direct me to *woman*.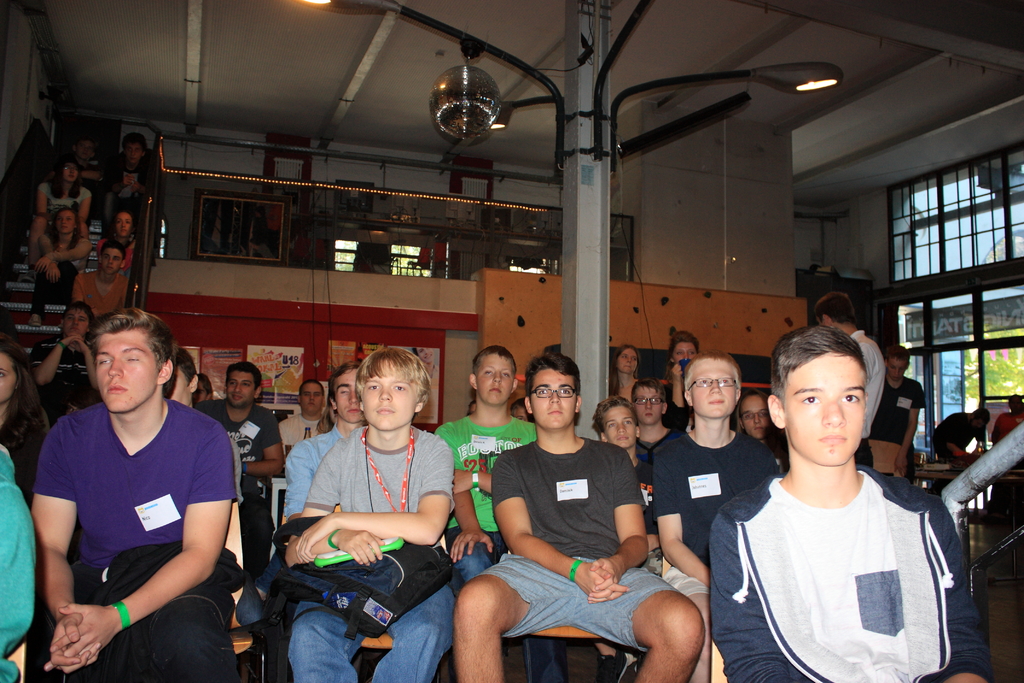
Direction: 733 390 772 445.
